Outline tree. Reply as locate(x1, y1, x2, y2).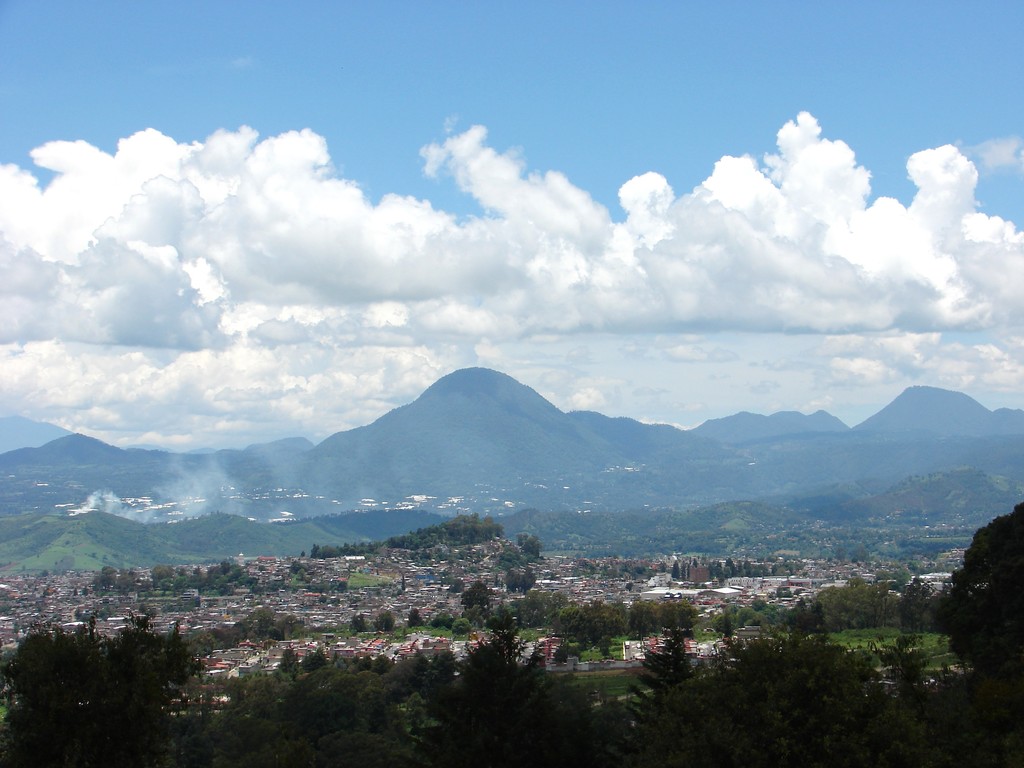
locate(930, 504, 1023, 707).
